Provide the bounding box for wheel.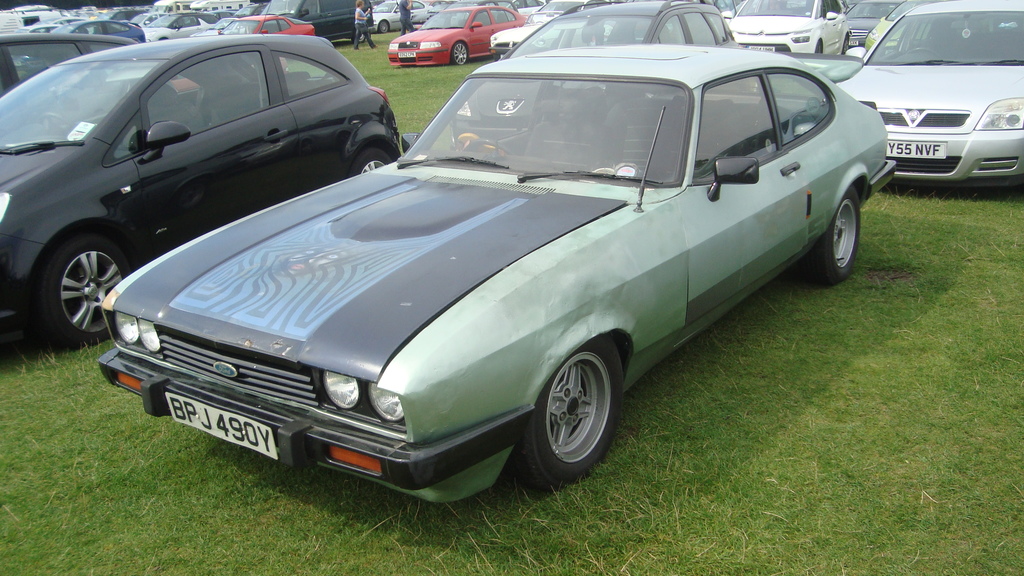
rect(450, 40, 470, 67).
